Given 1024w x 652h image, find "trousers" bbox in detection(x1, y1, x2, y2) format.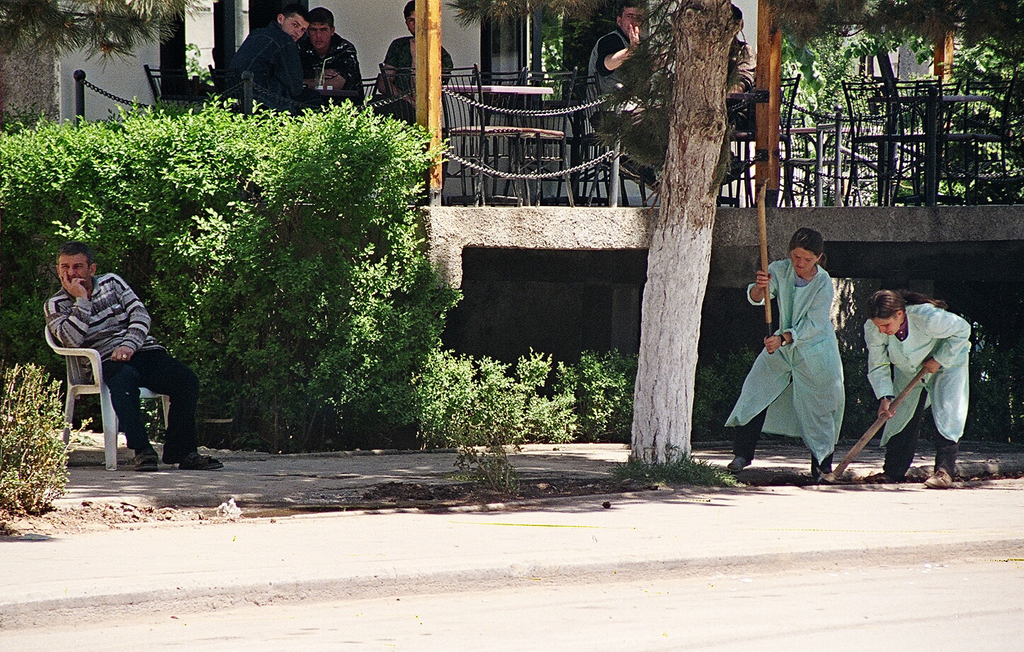
detection(879, 387, 965, 479).
